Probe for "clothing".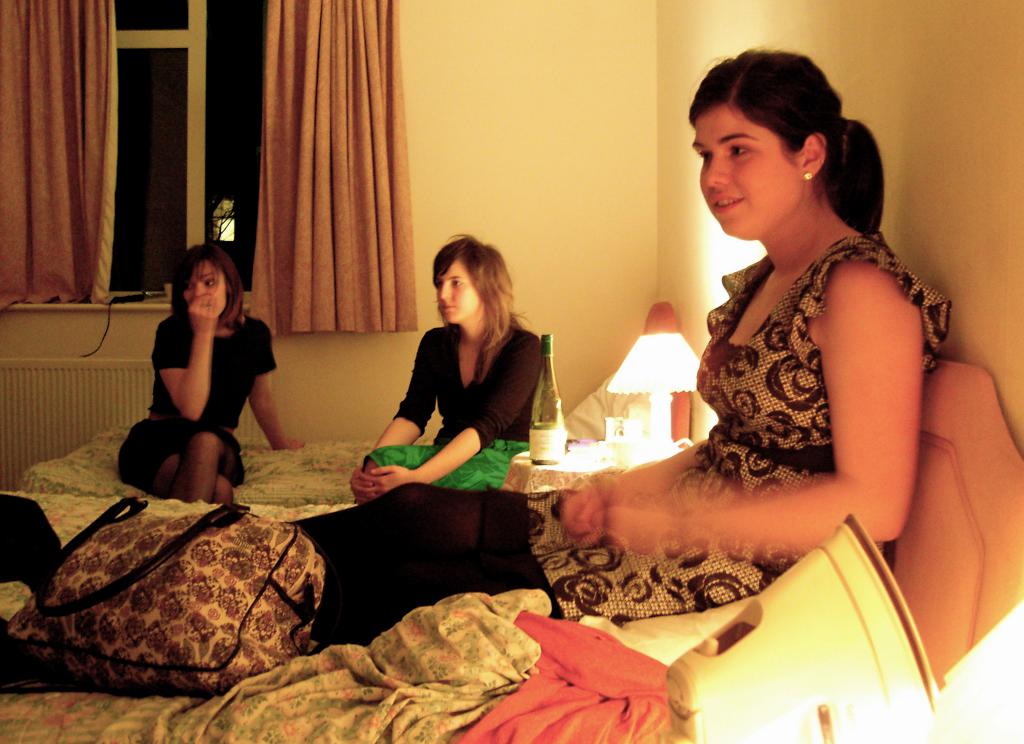
Probe result: [116,305,287,496].
